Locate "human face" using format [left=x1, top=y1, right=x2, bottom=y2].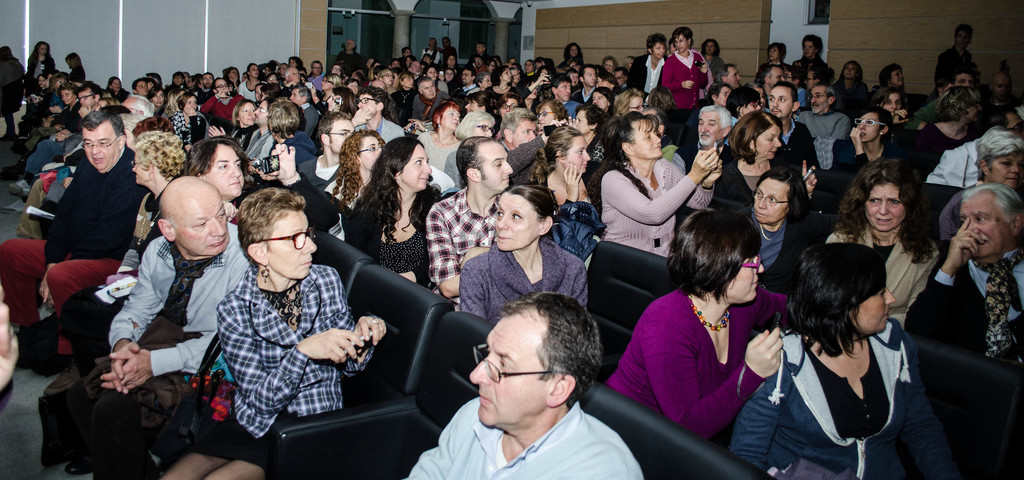
[left=442, top=37, right=449, bottom=46].
